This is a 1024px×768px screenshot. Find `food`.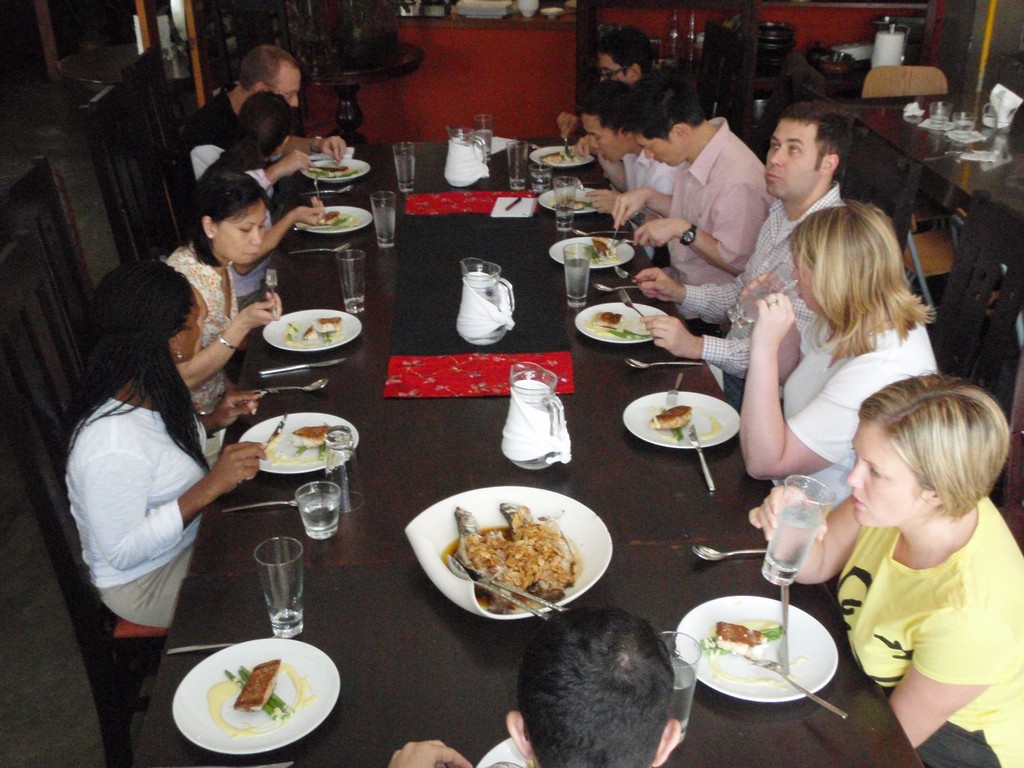
Bounding box: l=323, t=208, r=342, b=224.
